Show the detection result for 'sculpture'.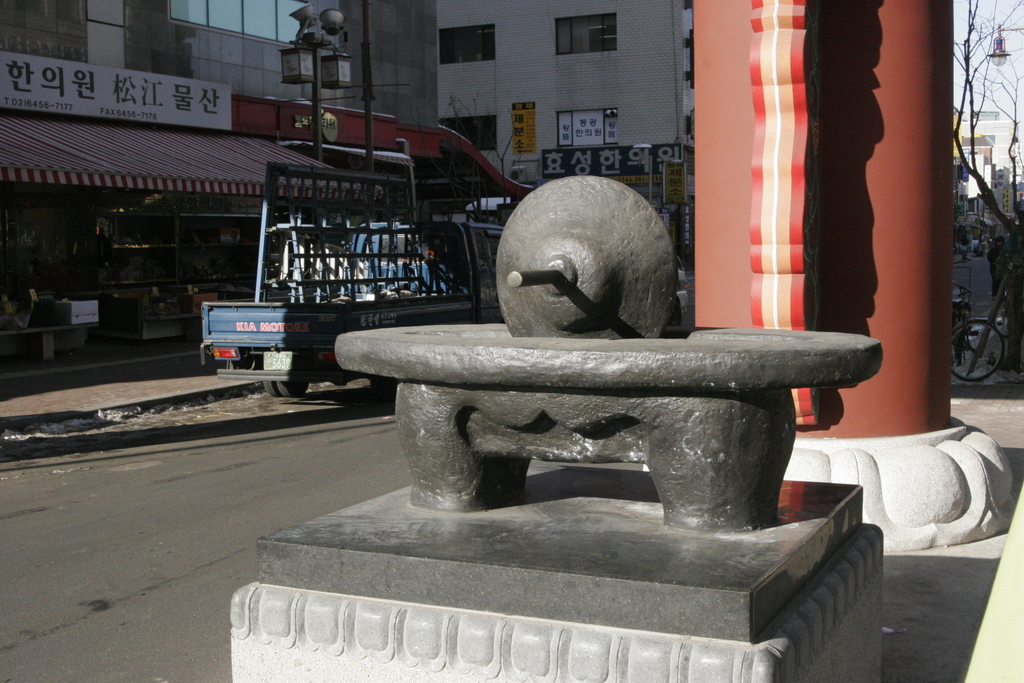
select_region(304, 108, 868, 589).
